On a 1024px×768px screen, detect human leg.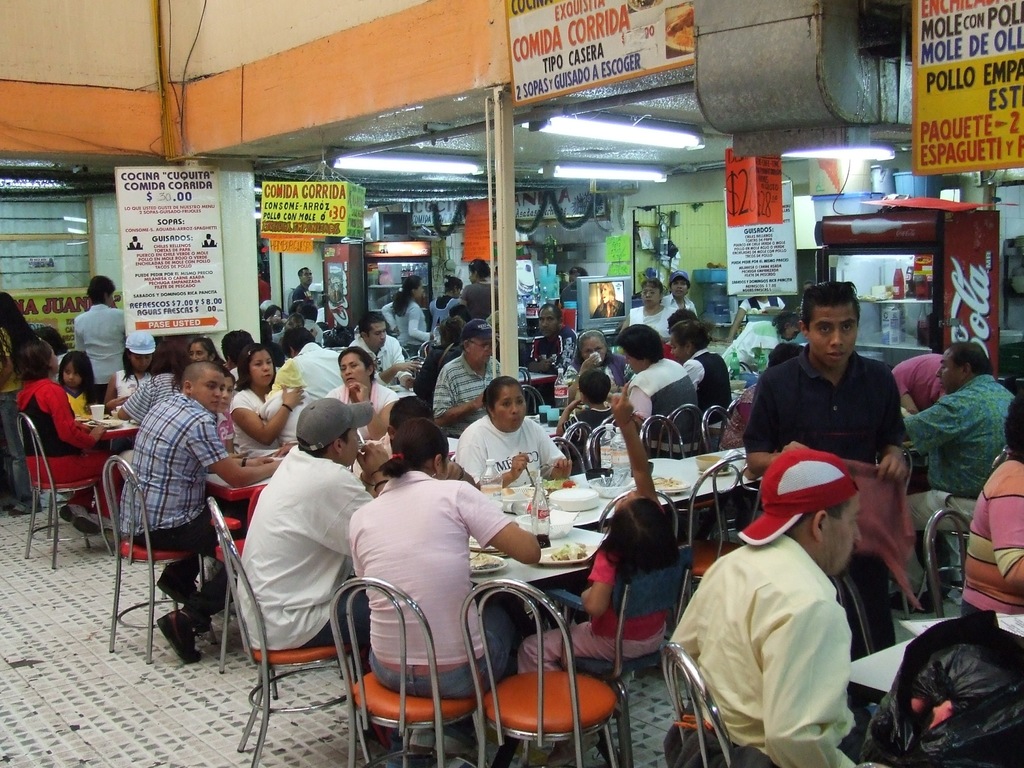
Rect(517, 620, 660, 764).
